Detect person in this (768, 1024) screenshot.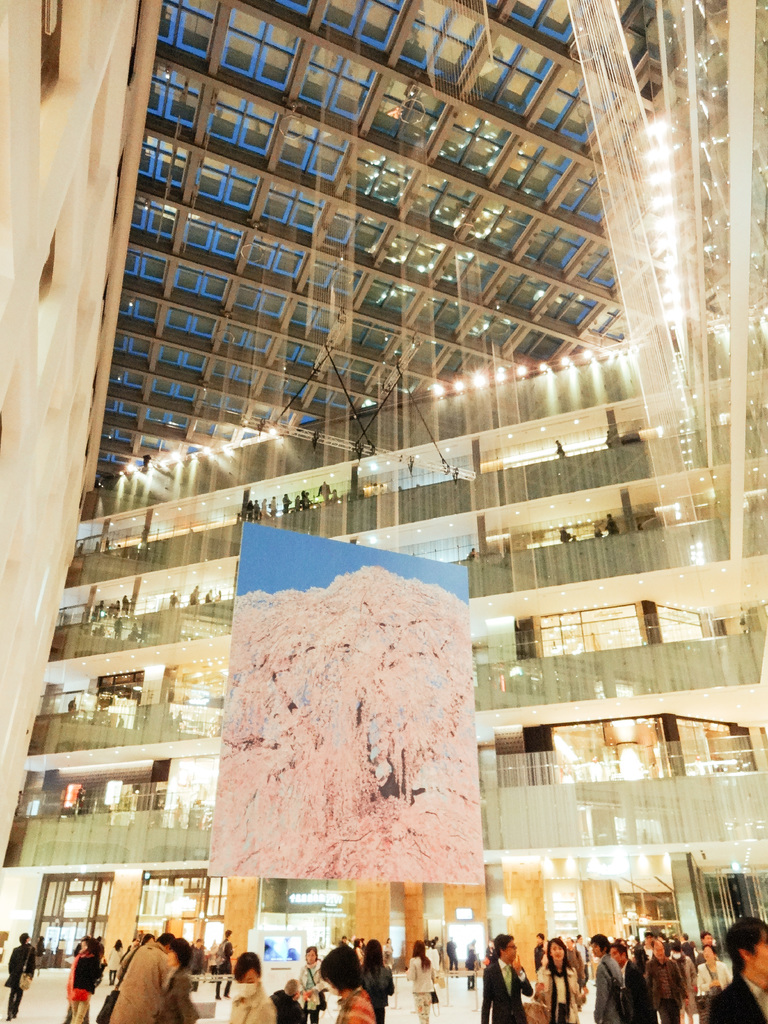
Detection: {"left": 4, "top": 935, "right": 36, "bottom": 1023}.
